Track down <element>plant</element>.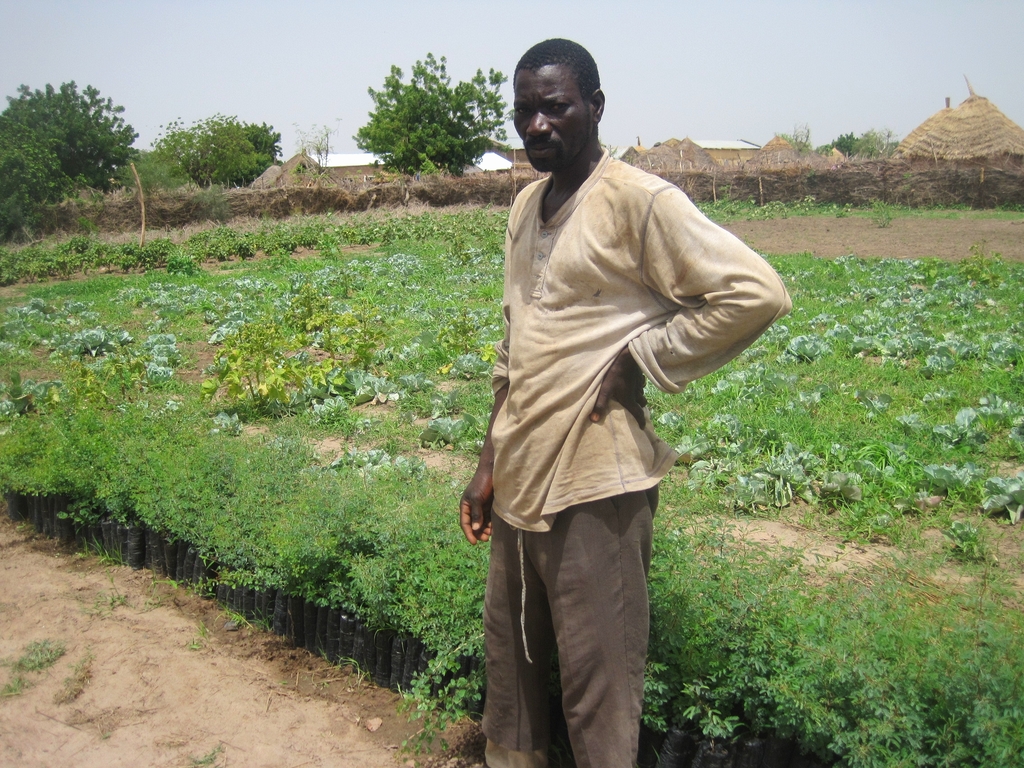
Tracked to [left=76, top=593, right=123, bottom=617].
